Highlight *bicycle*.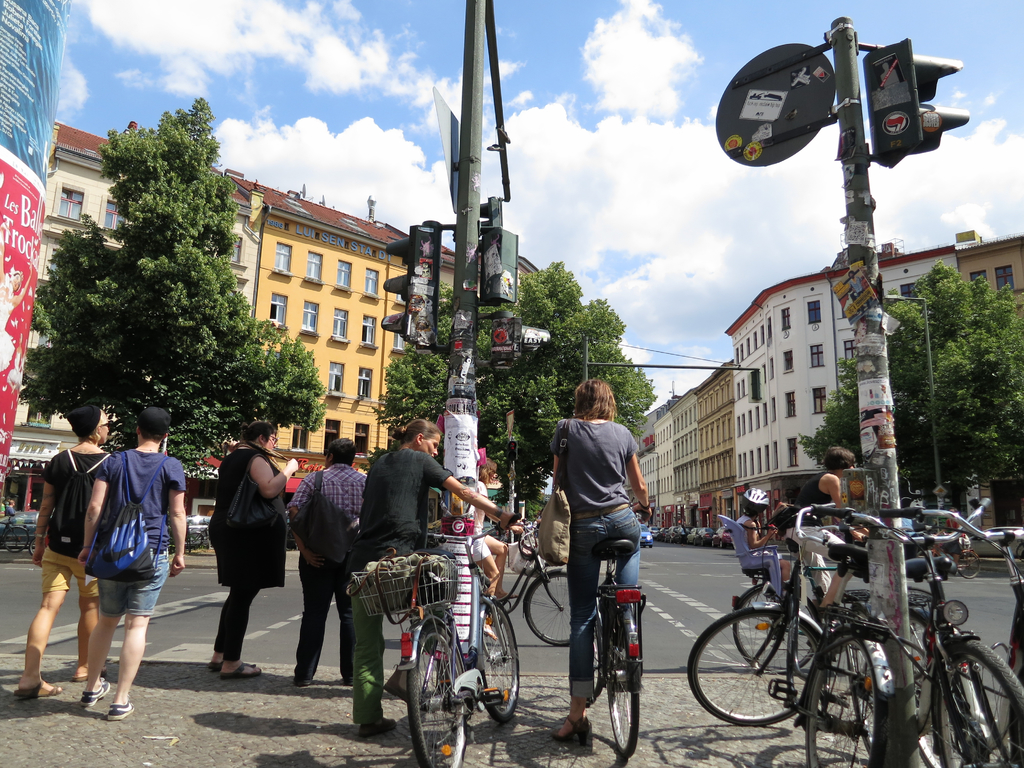
Highlighted region: bbox=[932, 524, 985, 584].
